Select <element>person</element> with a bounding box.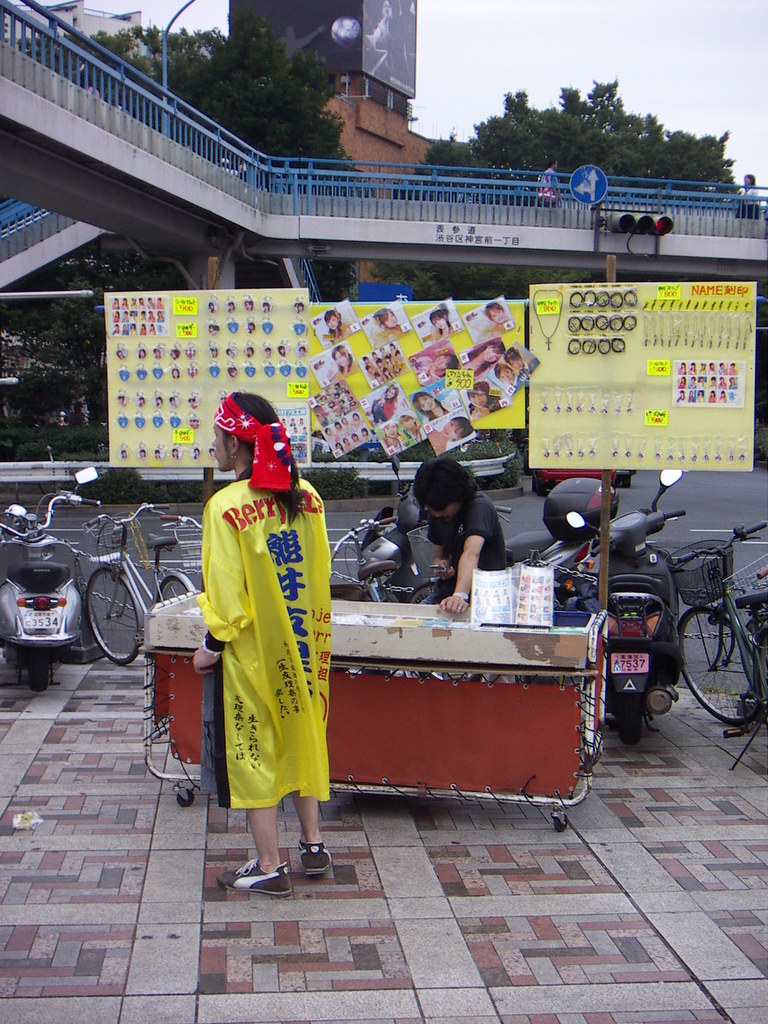
326, 312, 356, 346.
